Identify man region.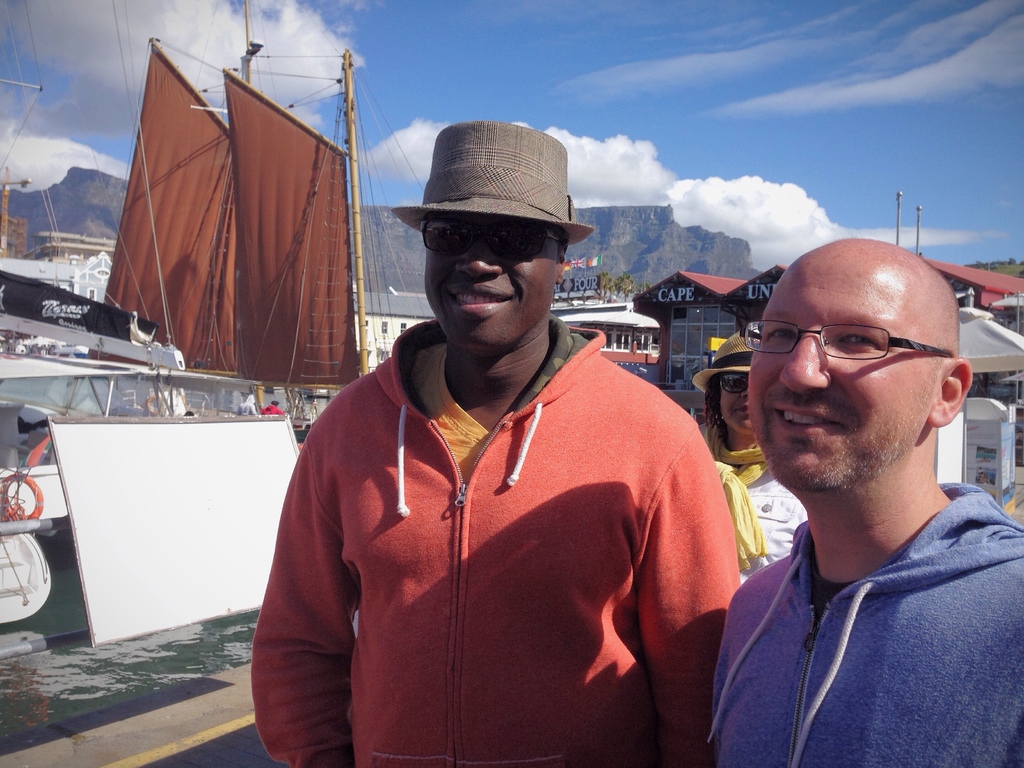
Region: (x1=703, y1=237, x2=1023, y2=767).
